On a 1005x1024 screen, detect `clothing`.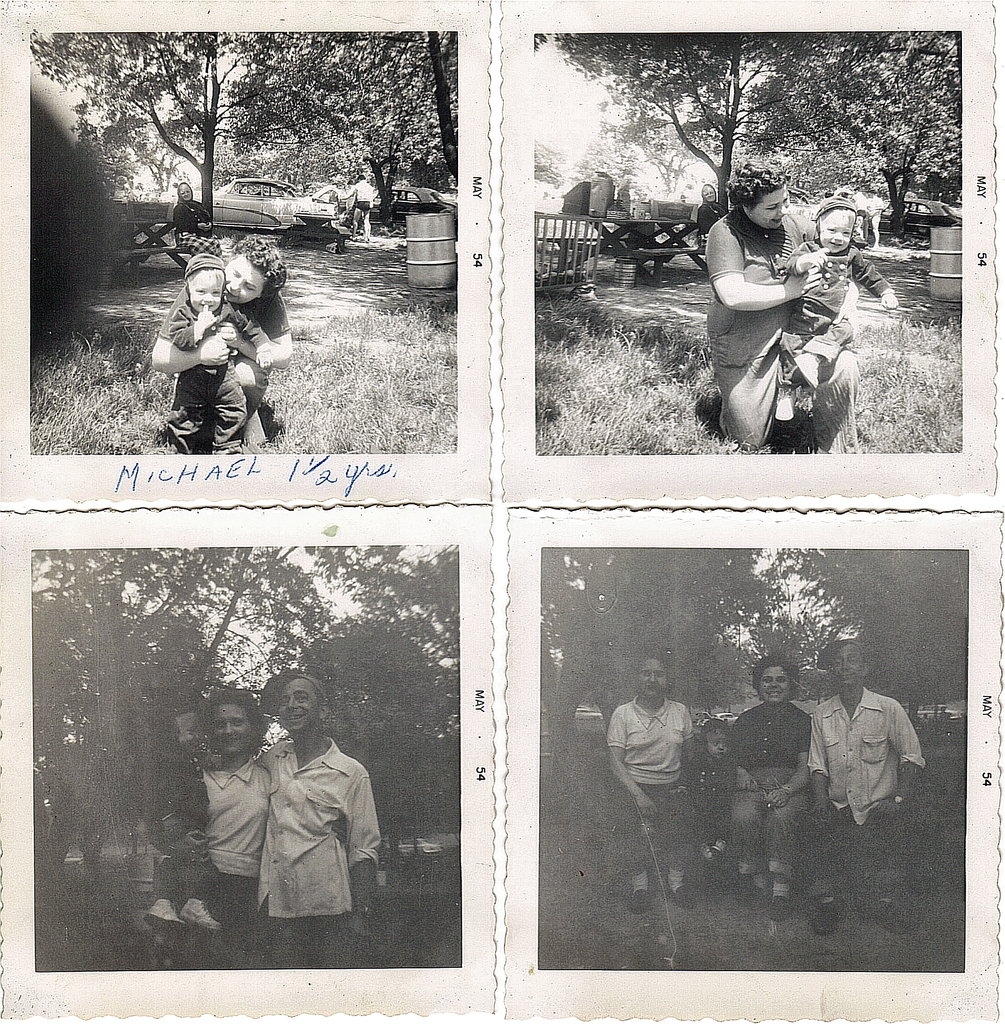
bbox=(161, 755, 271, 966).
